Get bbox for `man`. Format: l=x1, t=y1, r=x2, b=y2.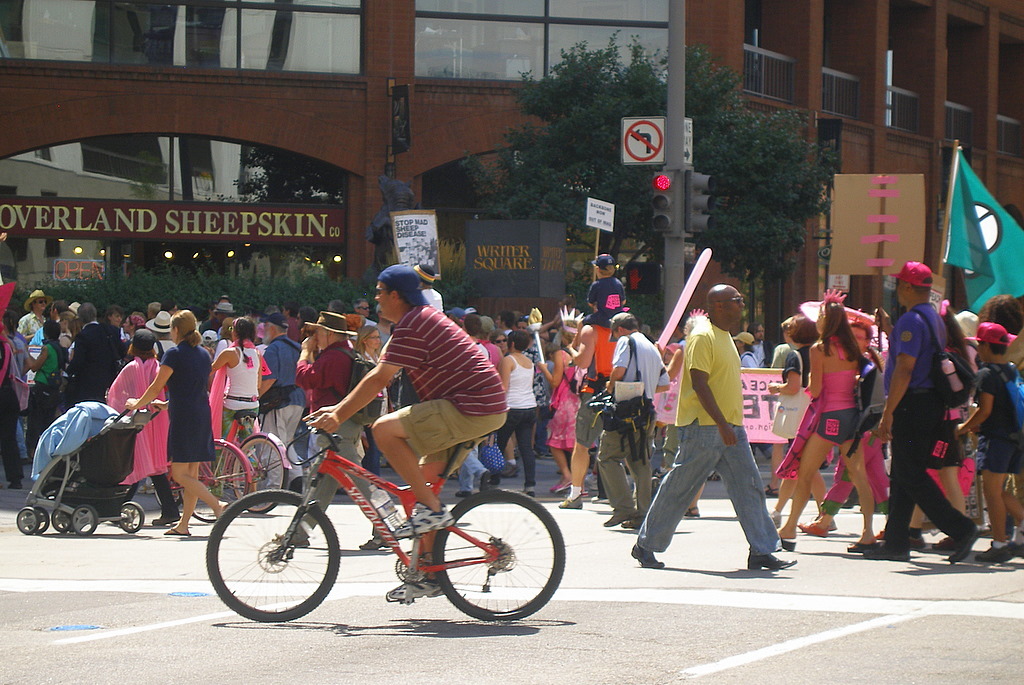
l=16, t=289, r=47, b=343.
